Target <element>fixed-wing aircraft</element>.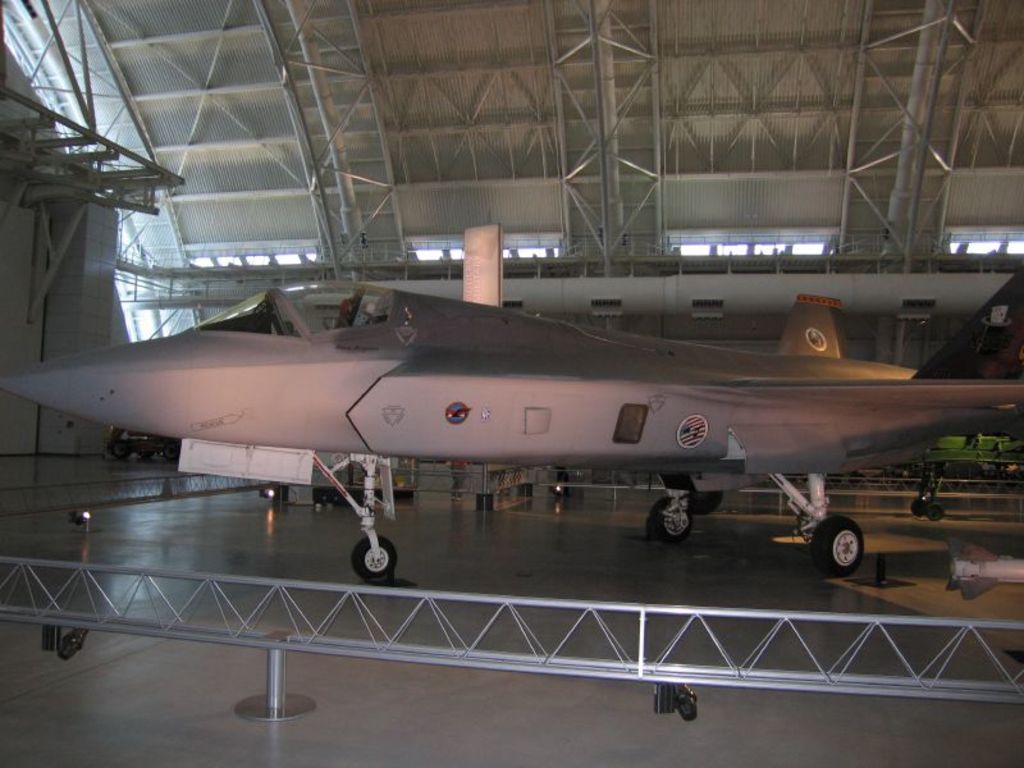
Target region: x1=0 y1=266 x2=1023 y2=585.
